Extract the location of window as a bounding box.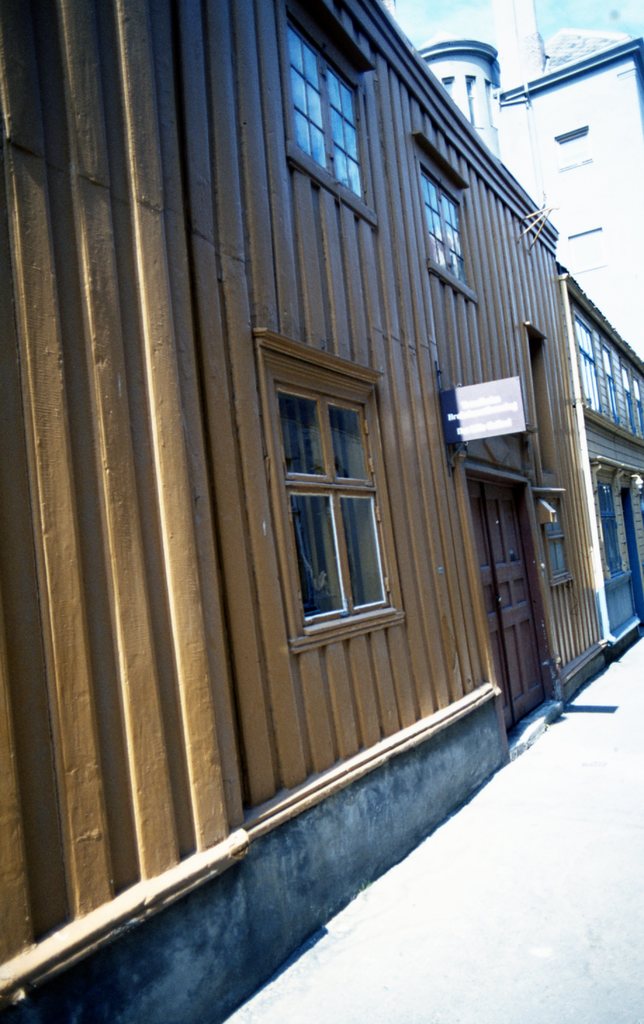
<box>293,337,406,643</box>.
